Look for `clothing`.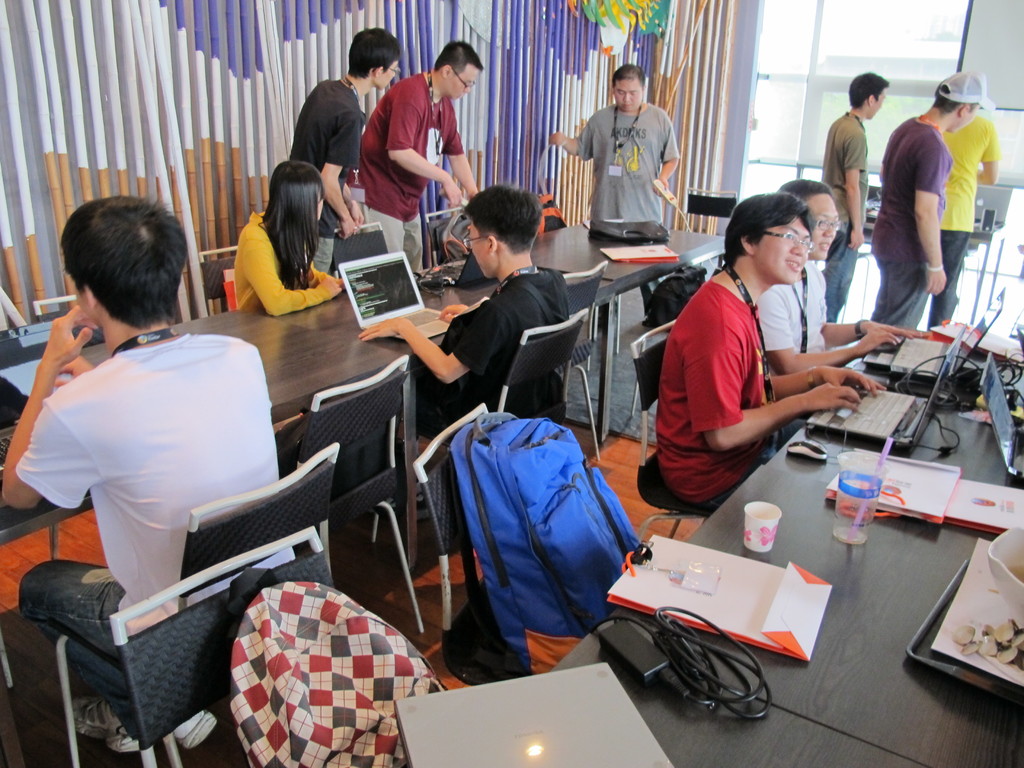
Found: select_region(936, 114, 996, 331).
